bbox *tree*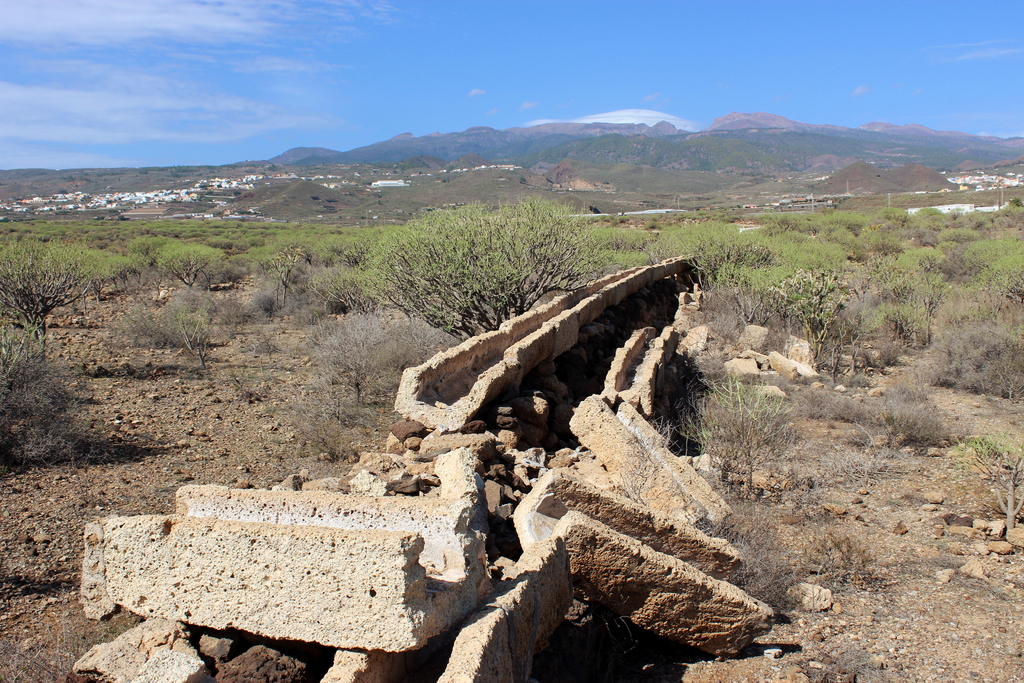
box=[770, 258, 846, 352]
